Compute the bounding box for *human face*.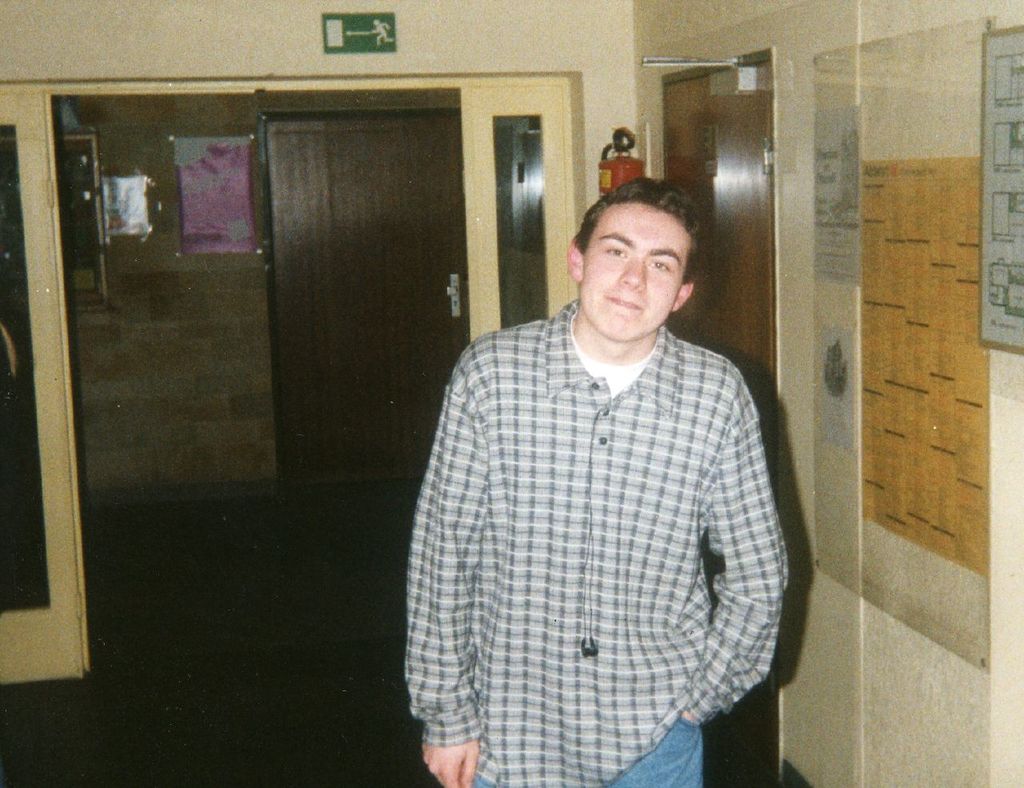
bbox(581, 206, 686, 341).
